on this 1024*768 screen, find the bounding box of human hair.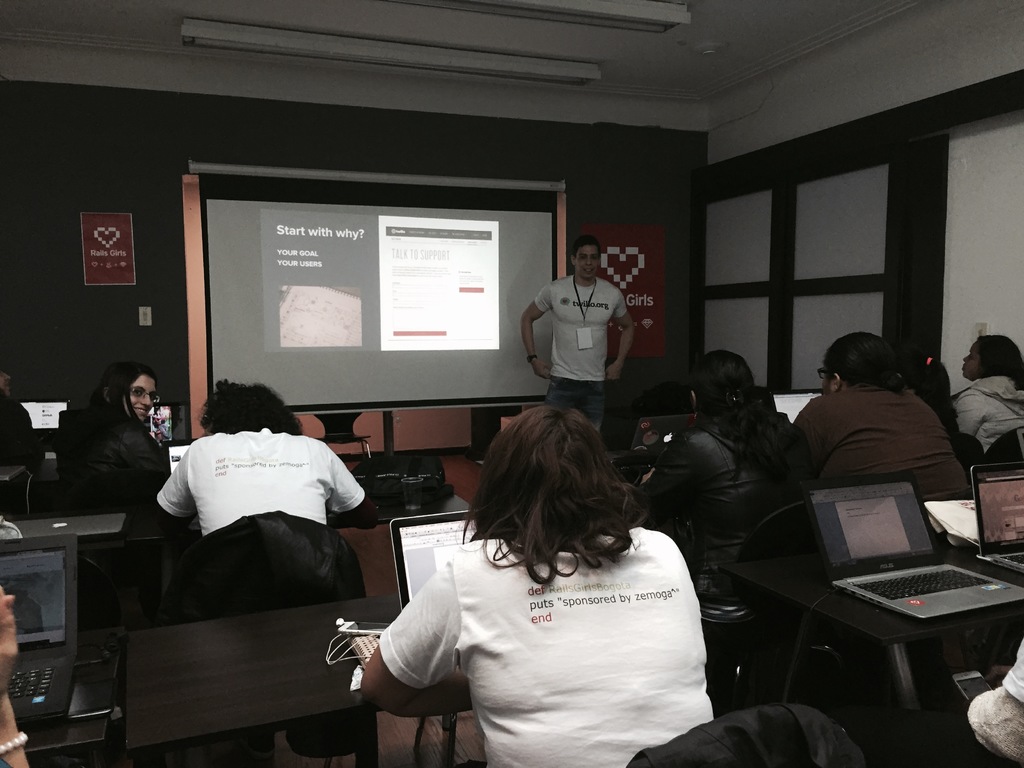
Bounding box: Rect(194, 376, 305, 439).
